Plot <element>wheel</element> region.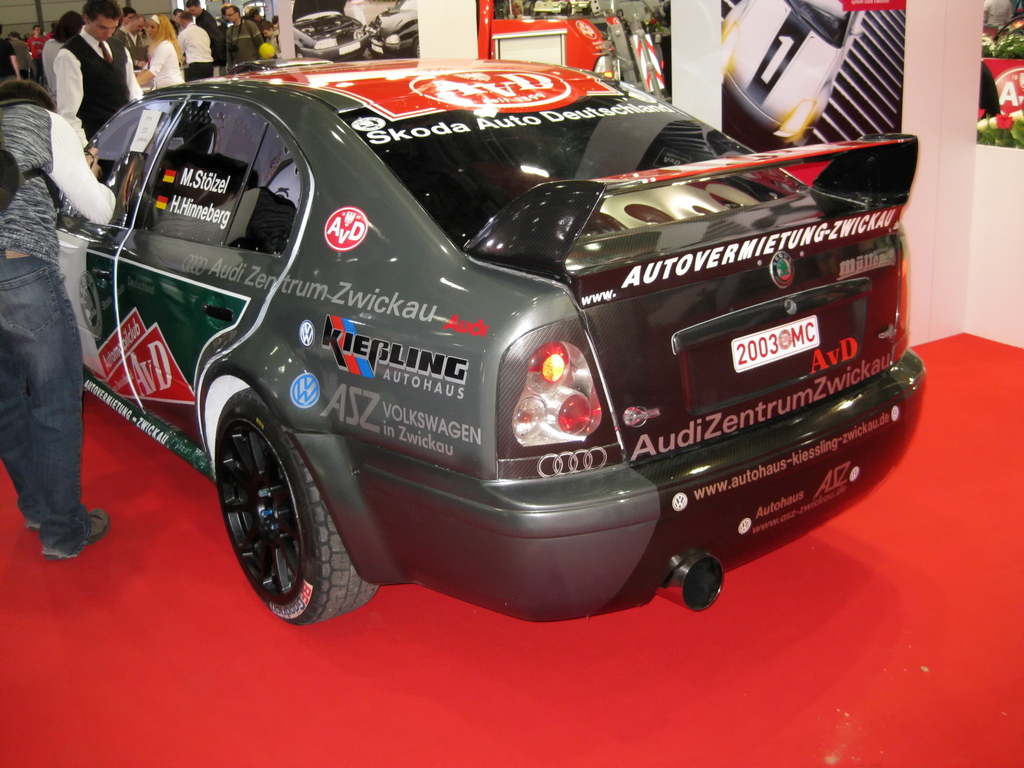
Plotted at Rect(294, 48, 304, 58).
